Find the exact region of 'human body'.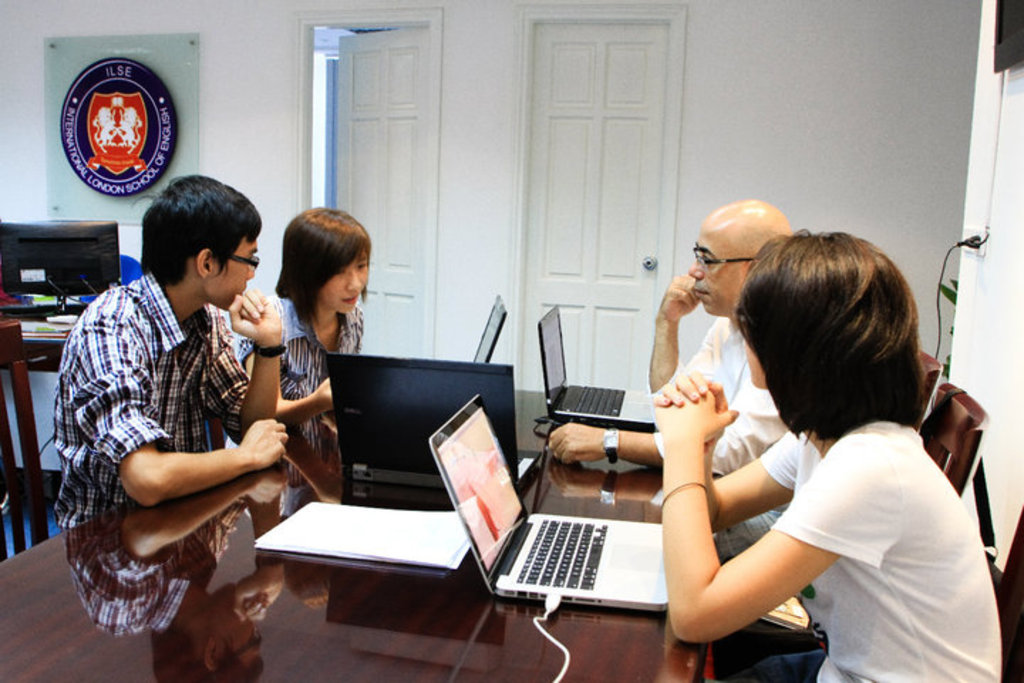
Exact region: [633, 240, 990, 674].
